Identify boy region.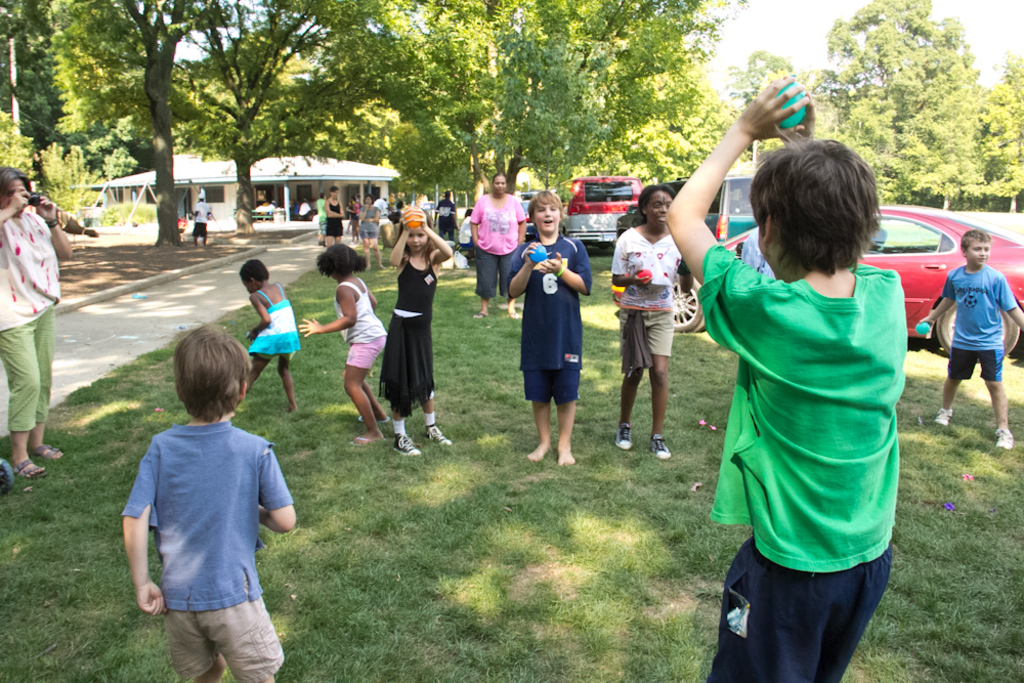
Region: {"x1": 922, "y1": 224, "x2": 1023, "y2": 447}.
